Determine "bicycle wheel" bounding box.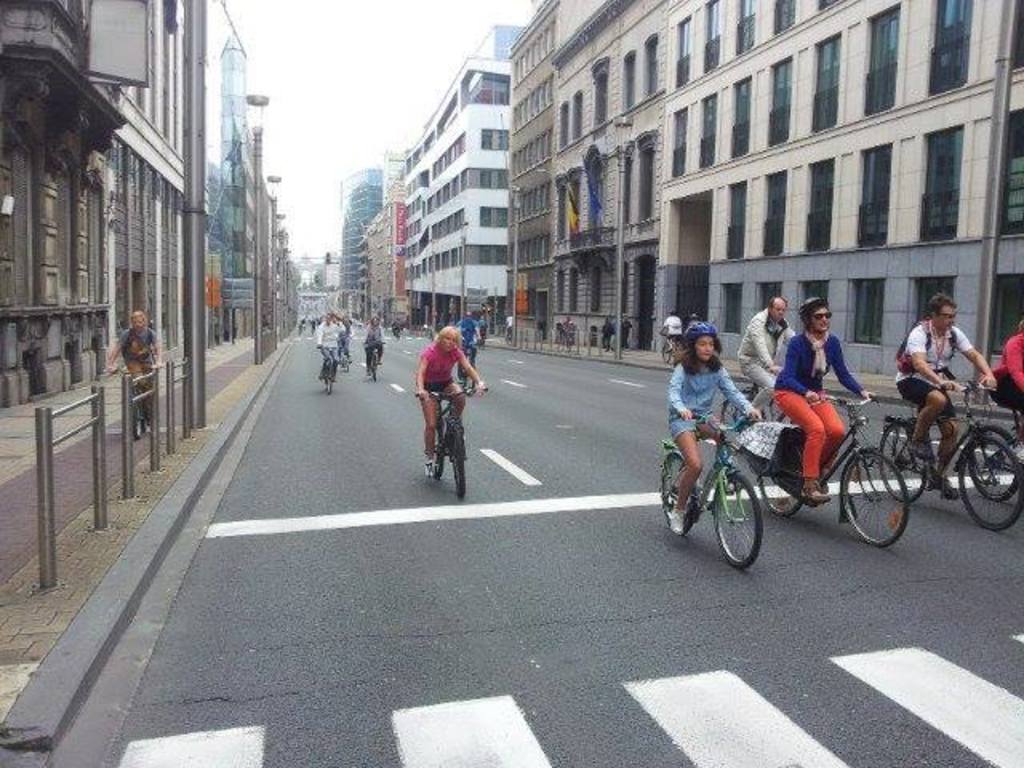
Determined: crop(878, 422, 925, 506).
